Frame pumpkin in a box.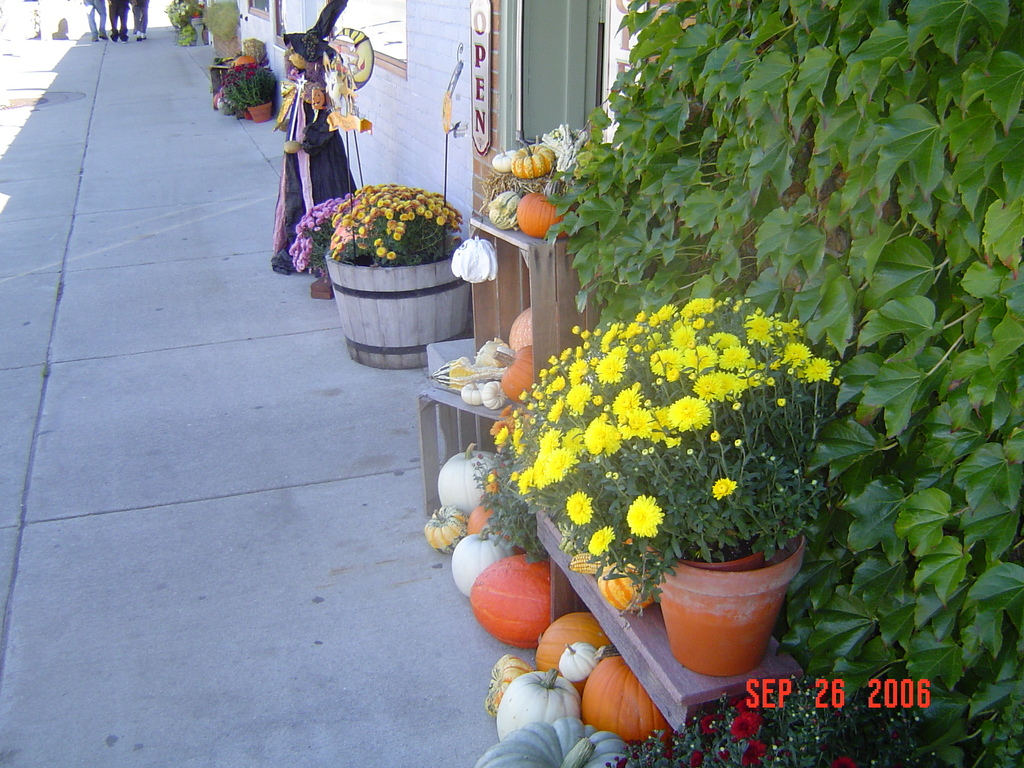
[579, 652, 668, 746].
